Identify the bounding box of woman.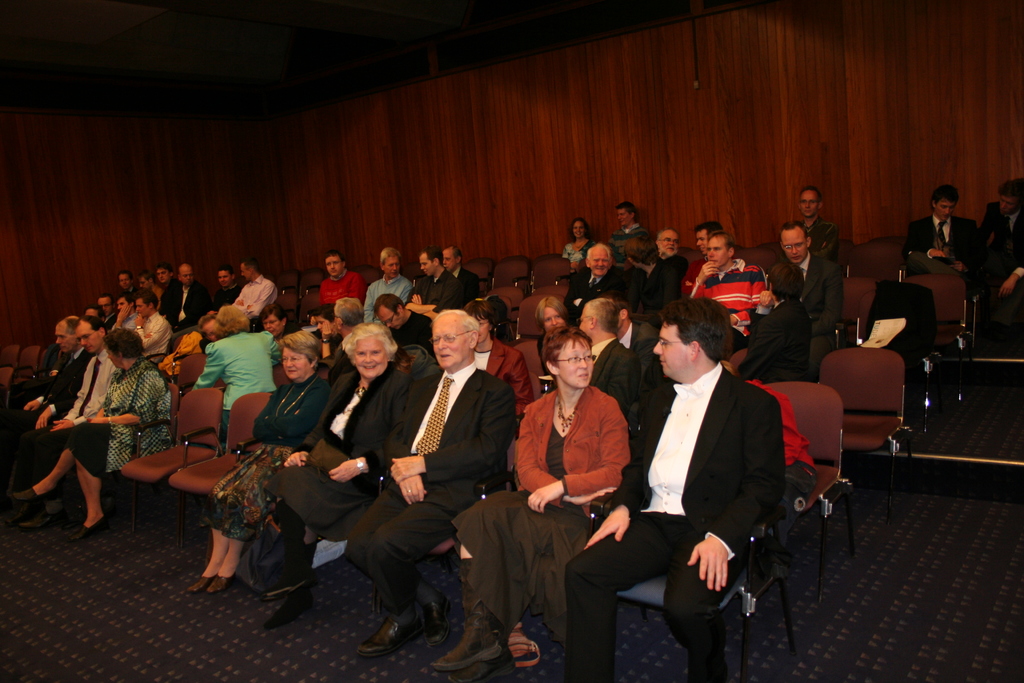
[471, 299, 537, 424].
